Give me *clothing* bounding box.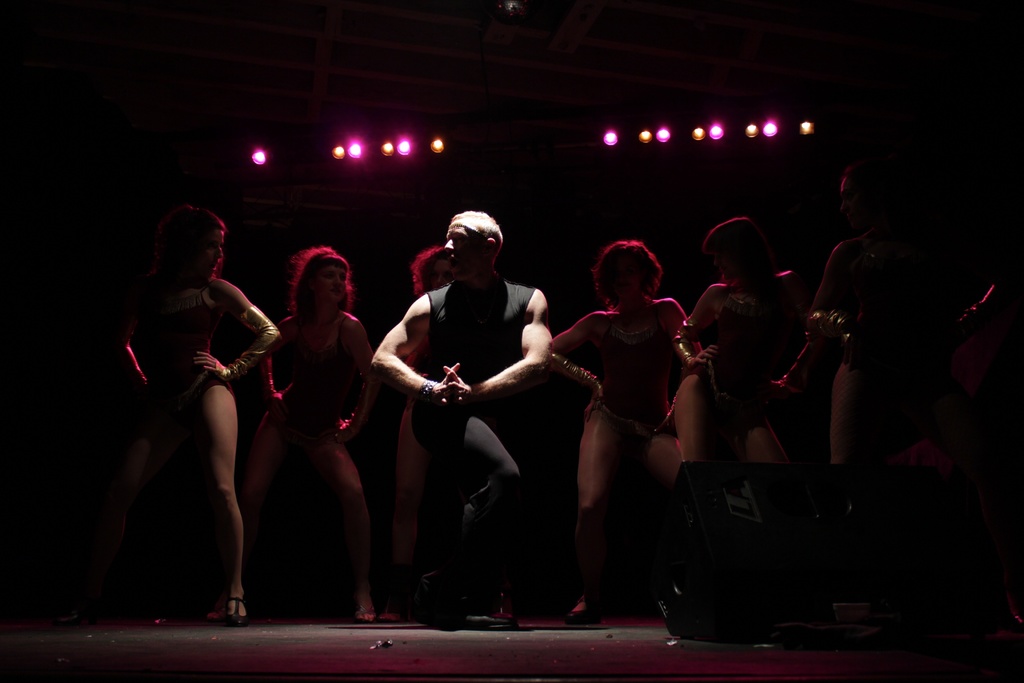
x1=680, y1=294, x2=811, y2=448.
